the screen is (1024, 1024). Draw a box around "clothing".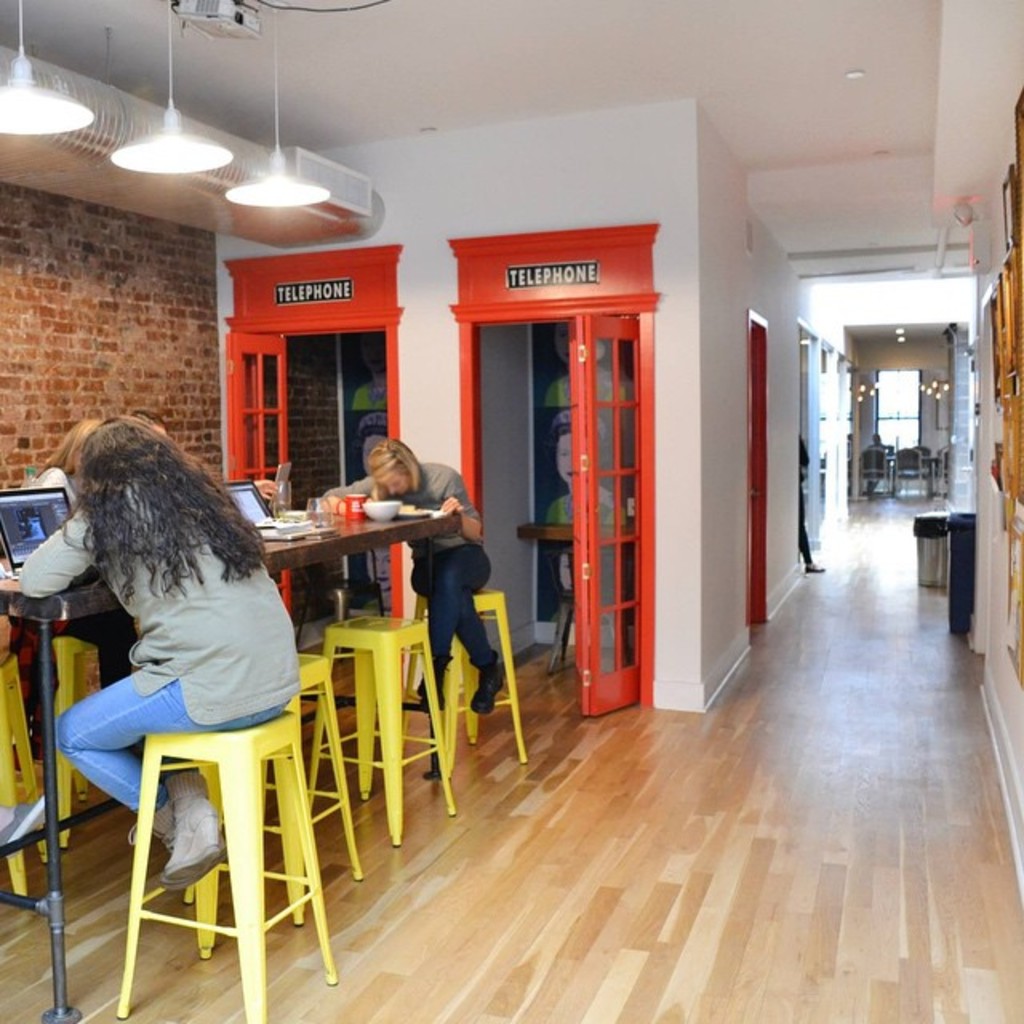
Rect(352, 373, 398, 406).
